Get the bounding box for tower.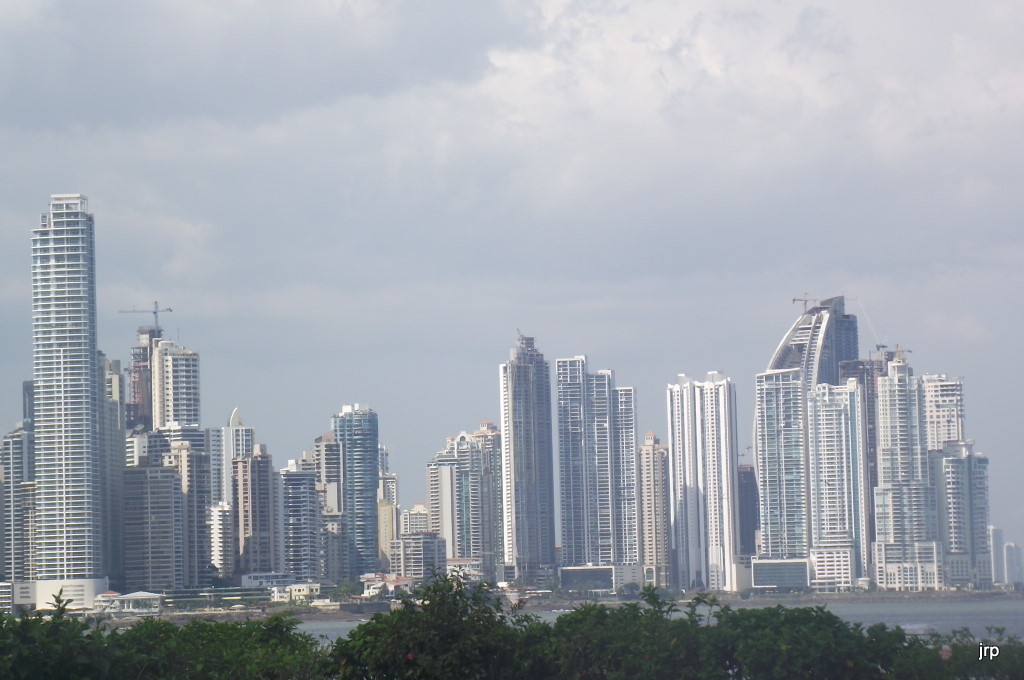
pyautogui.locateOnScreen(497, 334, 561, 588).
